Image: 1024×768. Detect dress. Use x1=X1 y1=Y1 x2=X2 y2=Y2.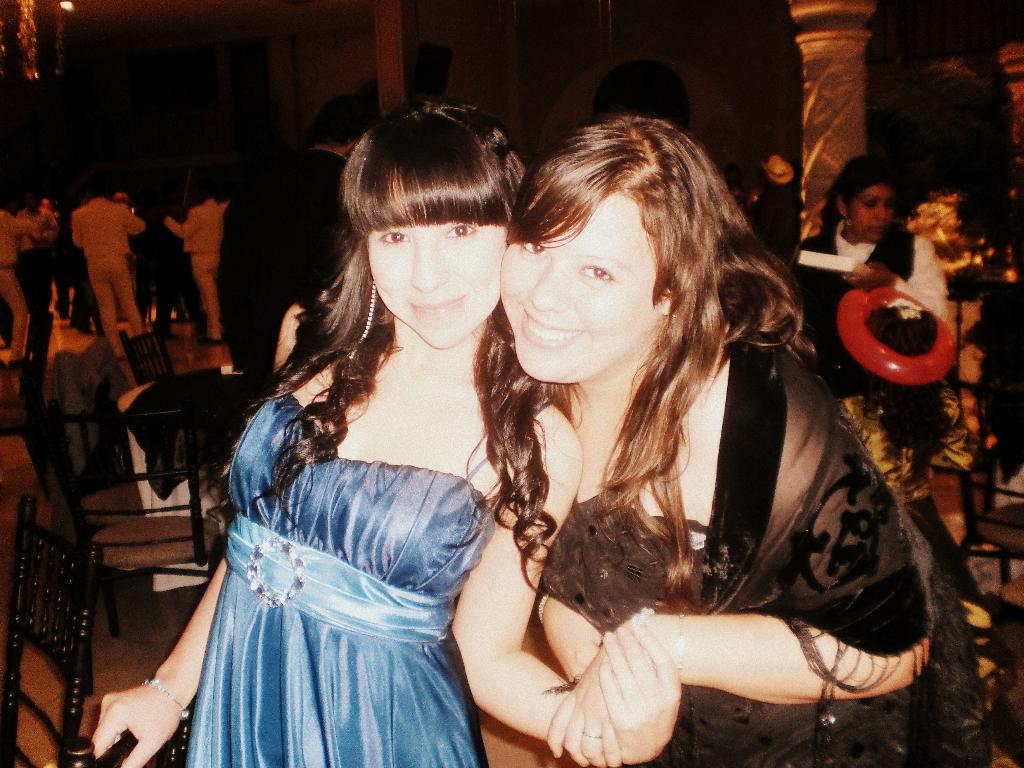
x1=785 y1=218 x2=951 y2=463.
